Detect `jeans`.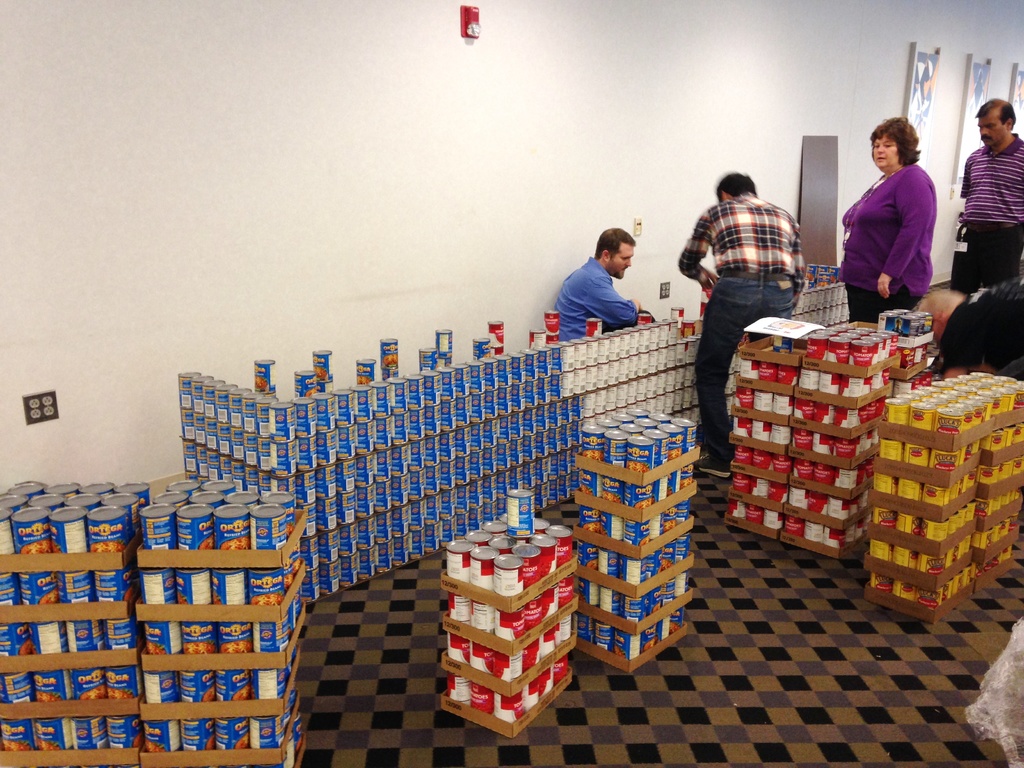
Detected at rect(946, 232, 1012, 294).
